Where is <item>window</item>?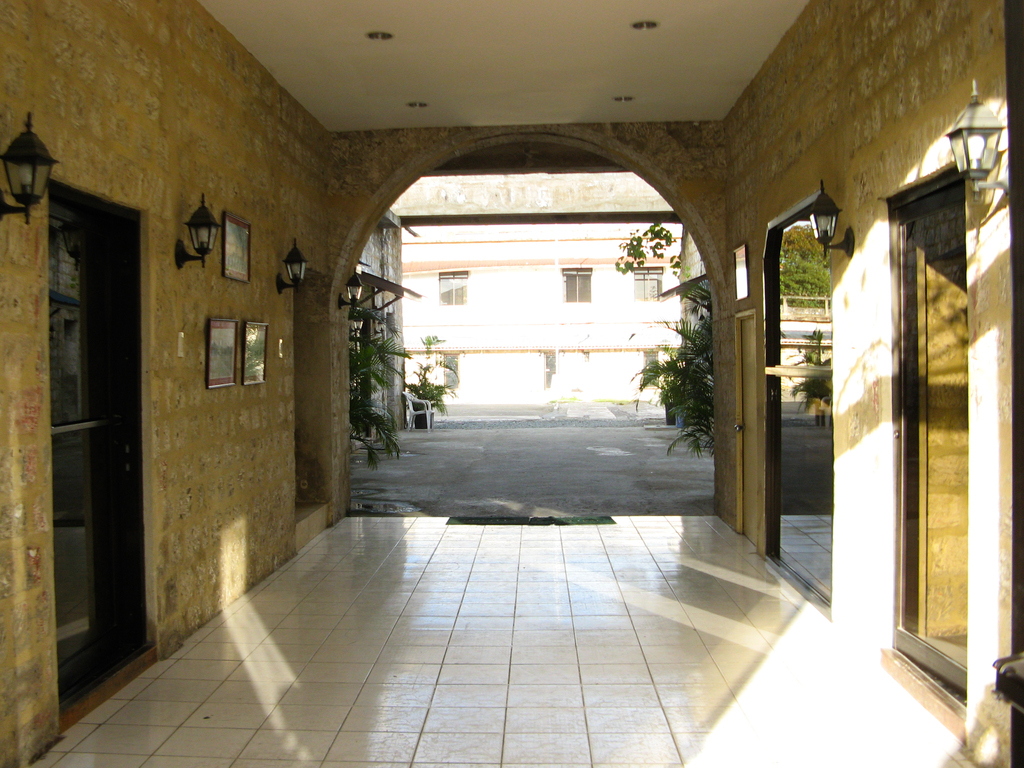
[left=540, top=351, right=591, bottom=388].
